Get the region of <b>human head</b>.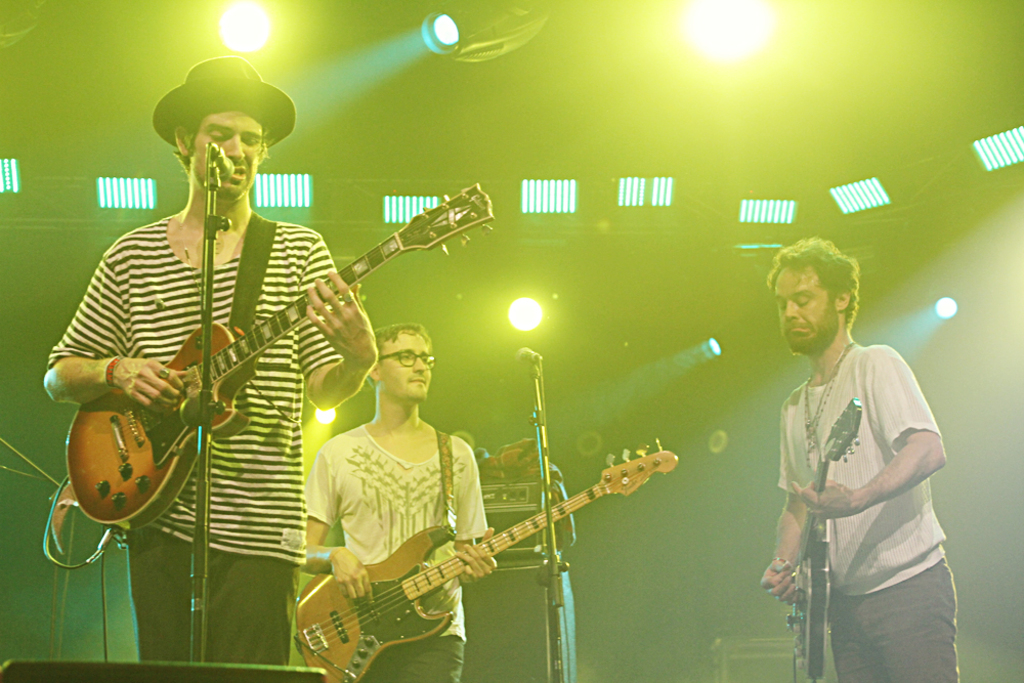
[left=366, top=322, right=436, bottom=411].
